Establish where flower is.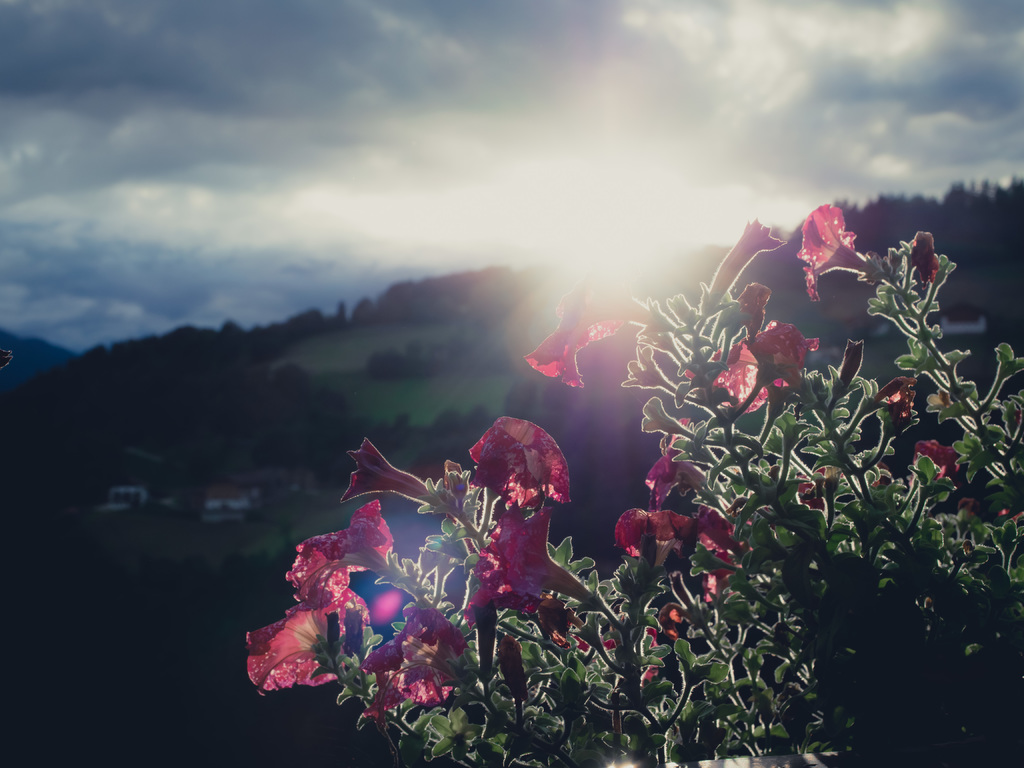
Established at <region>642, 601, 685, 682</region>.
